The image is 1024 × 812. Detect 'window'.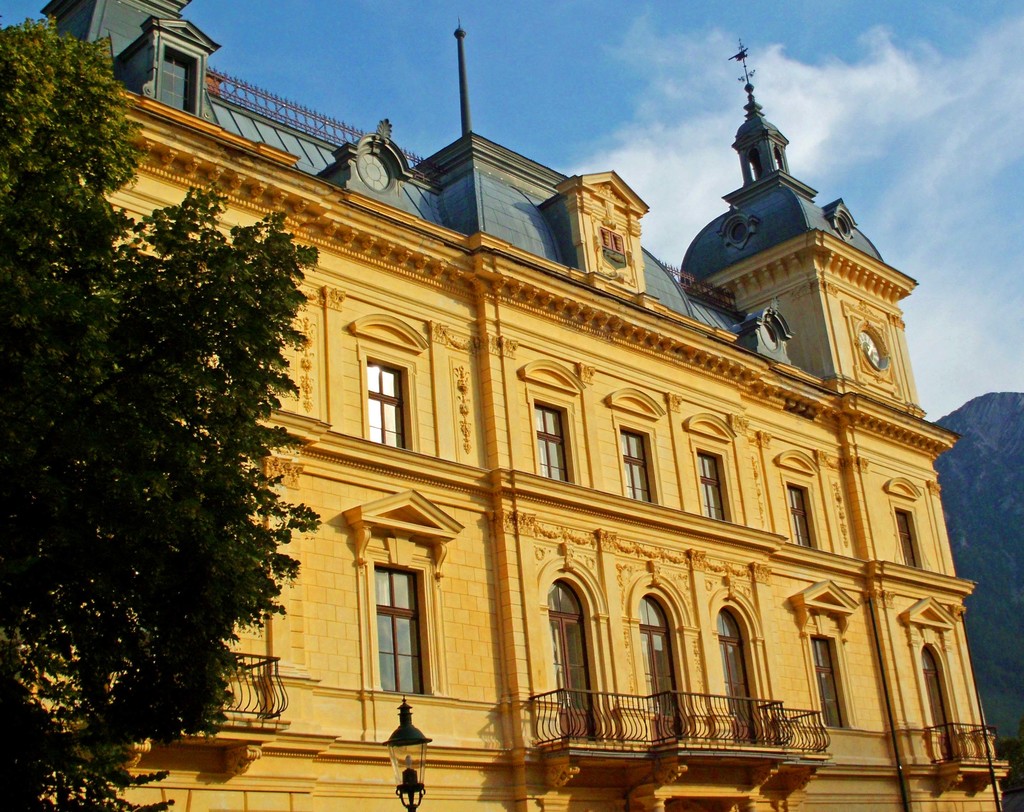
Detection: crop(532, 399, 572, 486).
